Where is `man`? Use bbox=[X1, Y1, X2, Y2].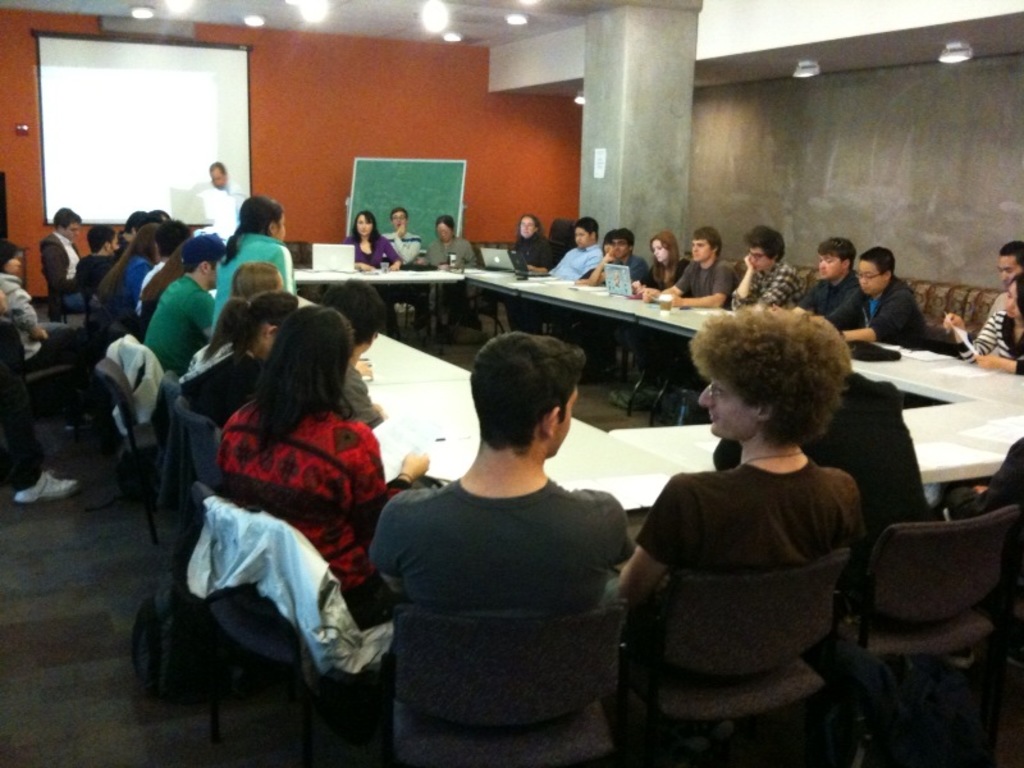
bbox=[605, 307, 870, 678].
